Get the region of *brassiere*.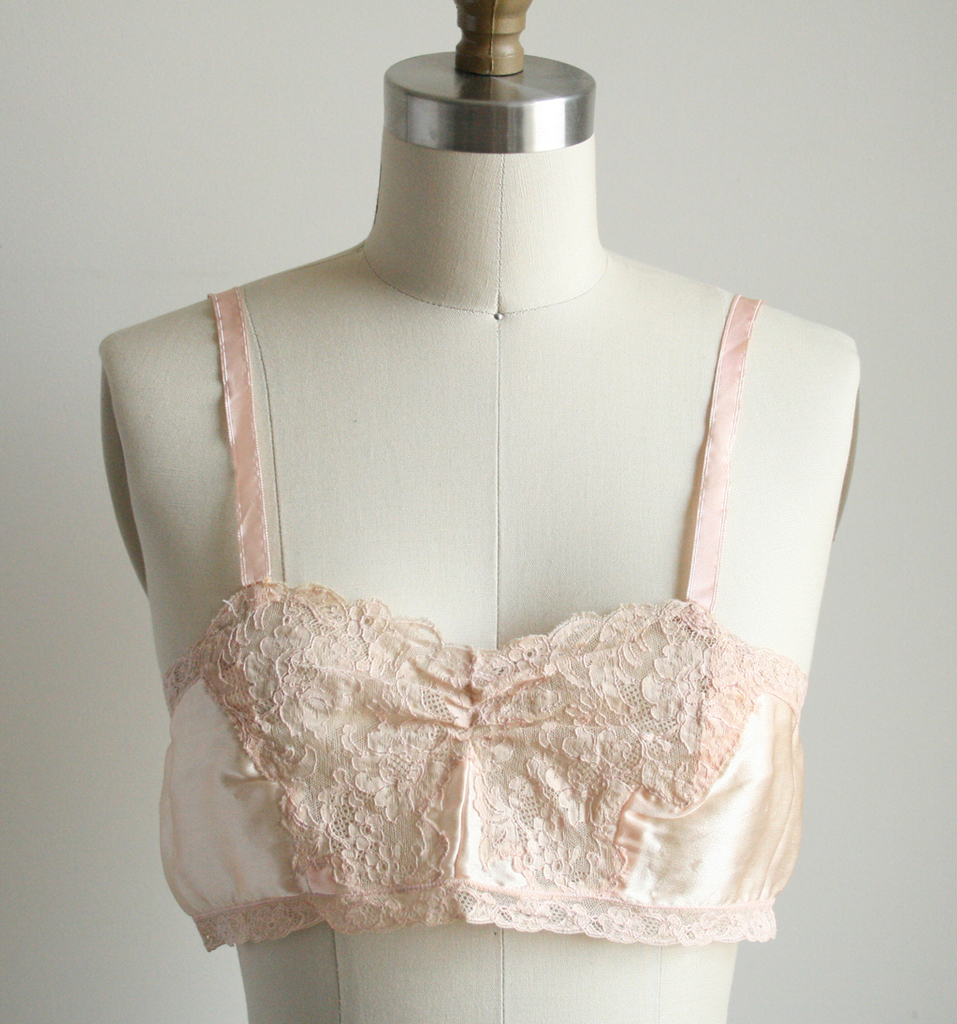
156 278 807 952.
